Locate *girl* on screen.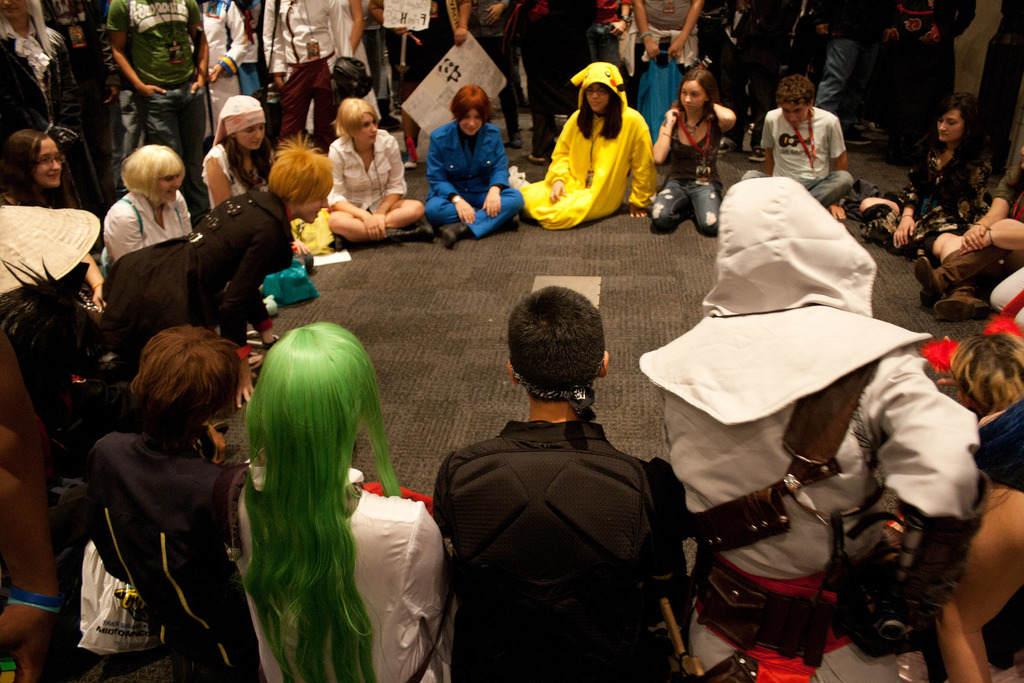
On screen at detection(870, 86, 979, 284).
